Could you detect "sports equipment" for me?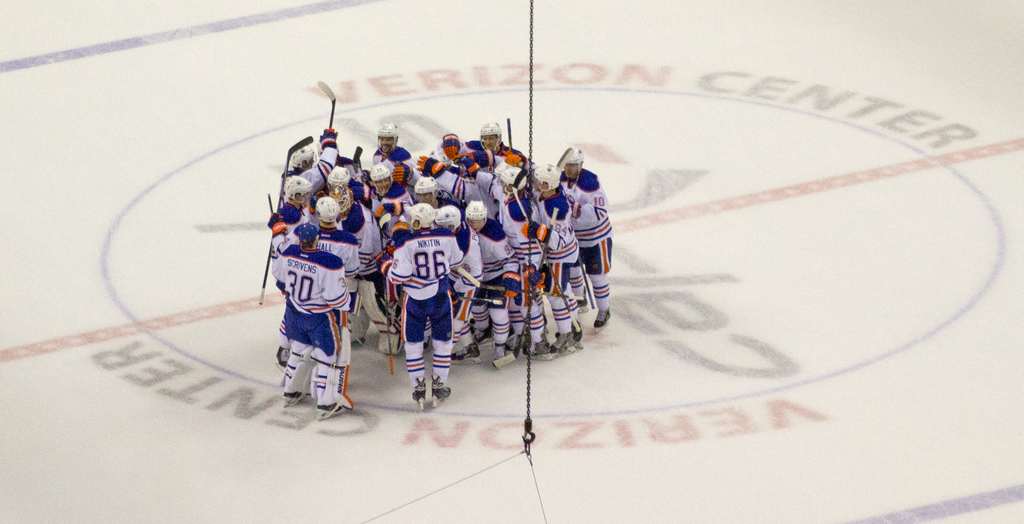
Detection result: box=[287, 143, 317, 172].
